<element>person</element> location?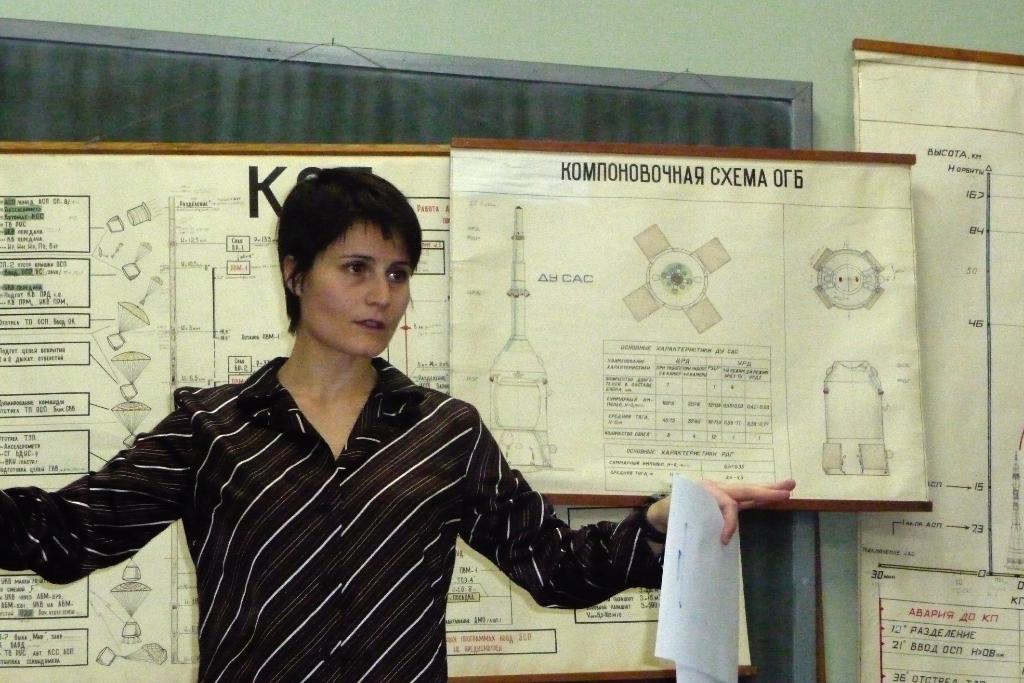
<box>0,173,793,679</box>
